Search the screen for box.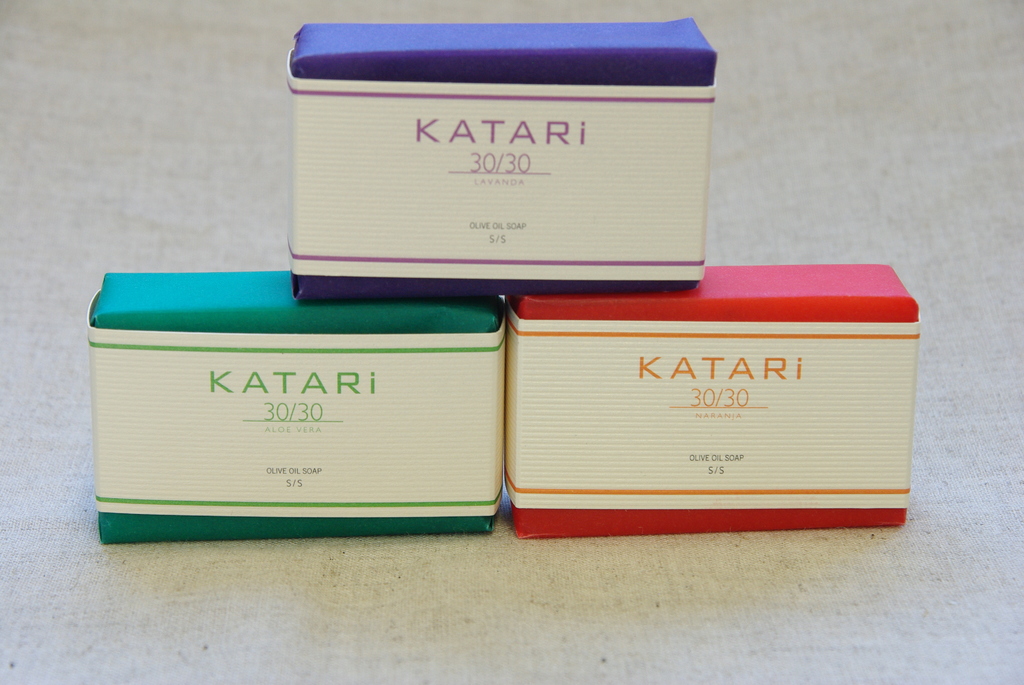
Found at x1=284, y1=13, x2=717, y2=297.
